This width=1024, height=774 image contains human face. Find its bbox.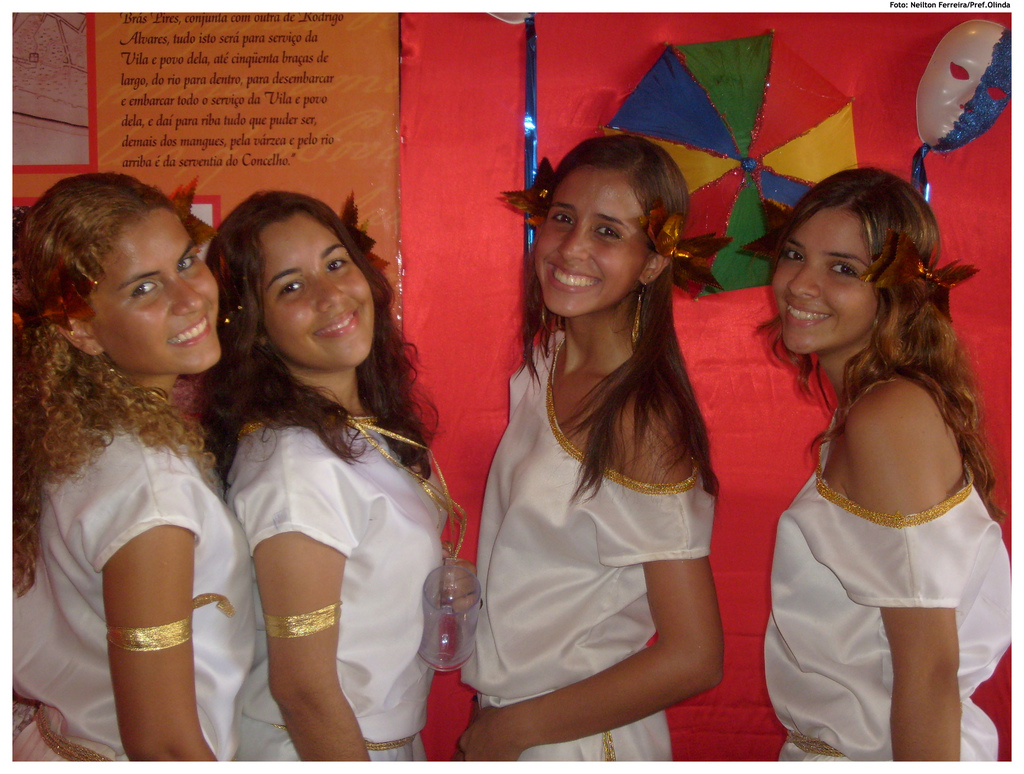
detection(255, 204, 383, 364).
